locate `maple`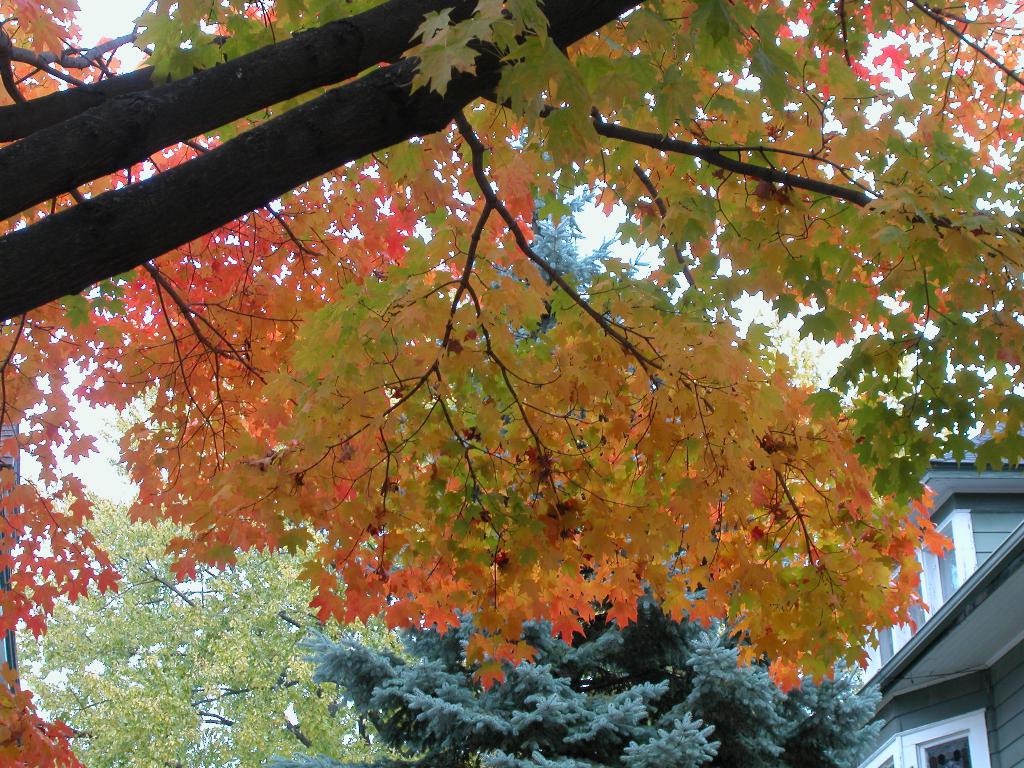
(x1=0, y1=0, x2=1023, y2=767)
